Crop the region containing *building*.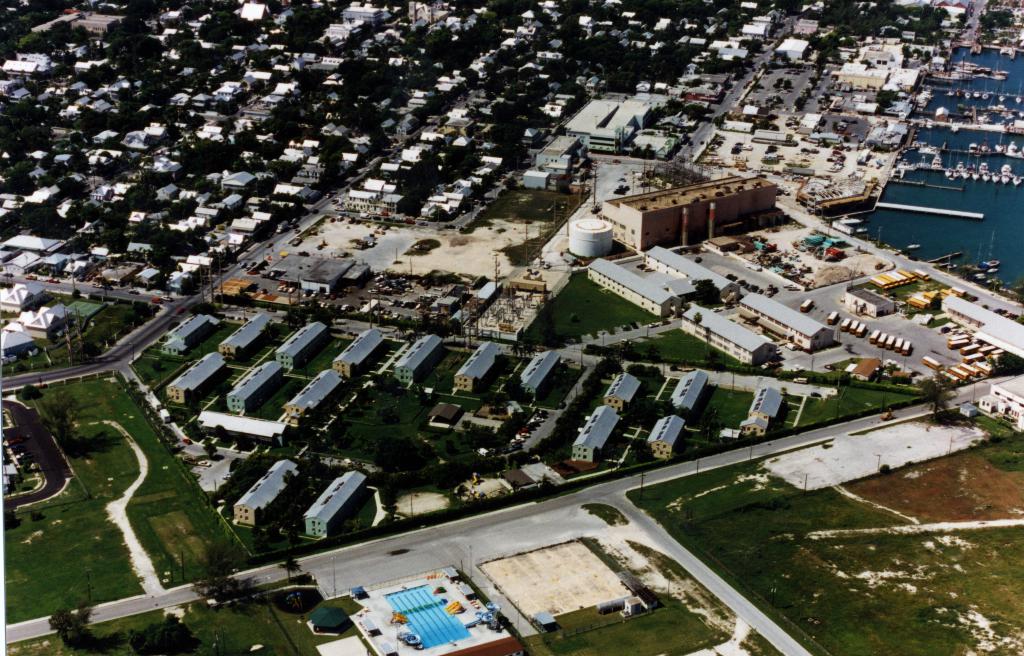
Crop region: [left=166, top=352, right=228, bottom=404].
